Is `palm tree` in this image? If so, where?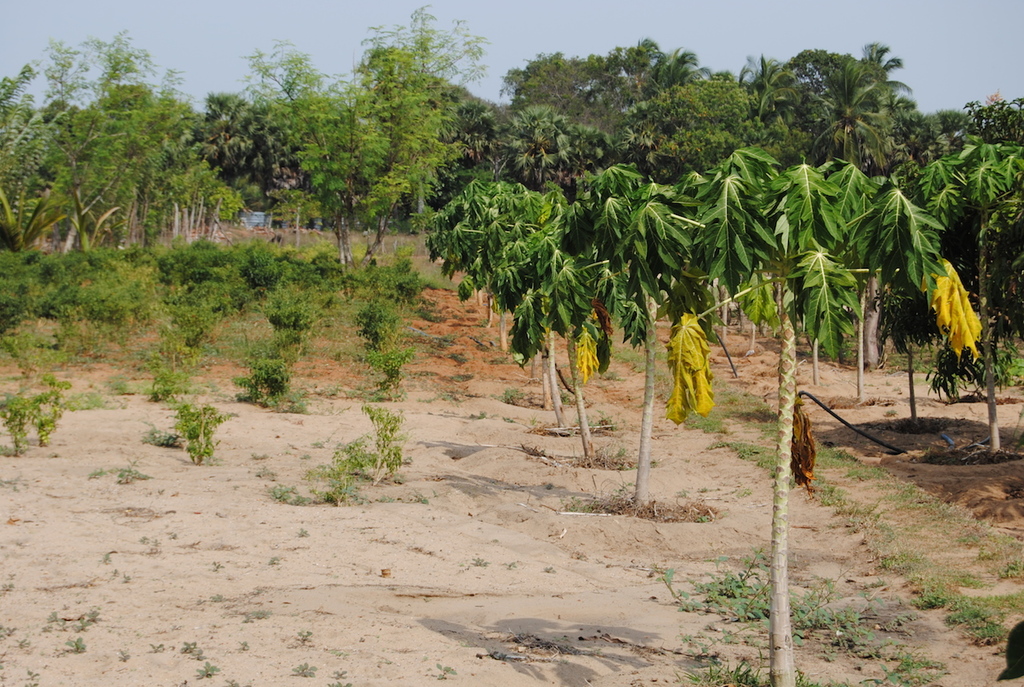
Yes, at bbox=(893, 129, 984, 322).
